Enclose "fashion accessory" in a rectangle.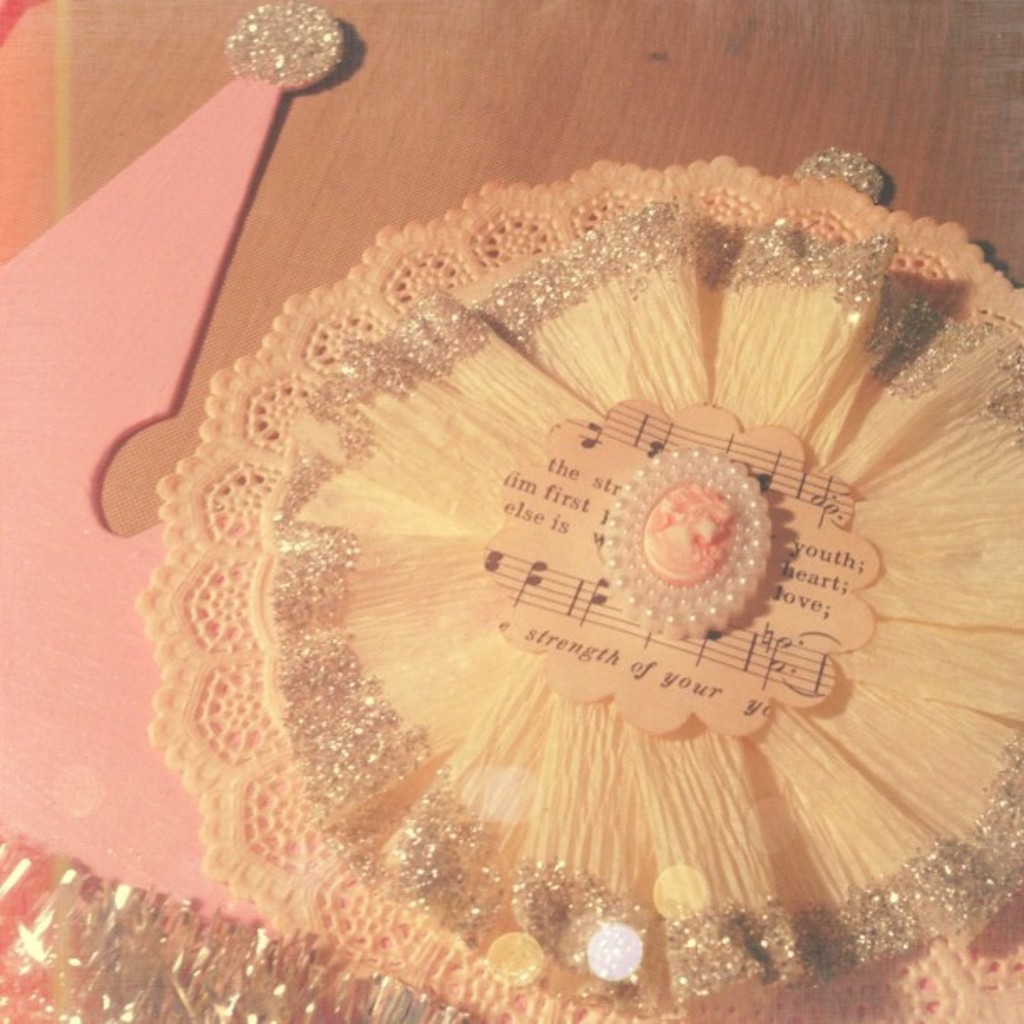
x1=0 y1=2 x2=1022 y2=1022.
